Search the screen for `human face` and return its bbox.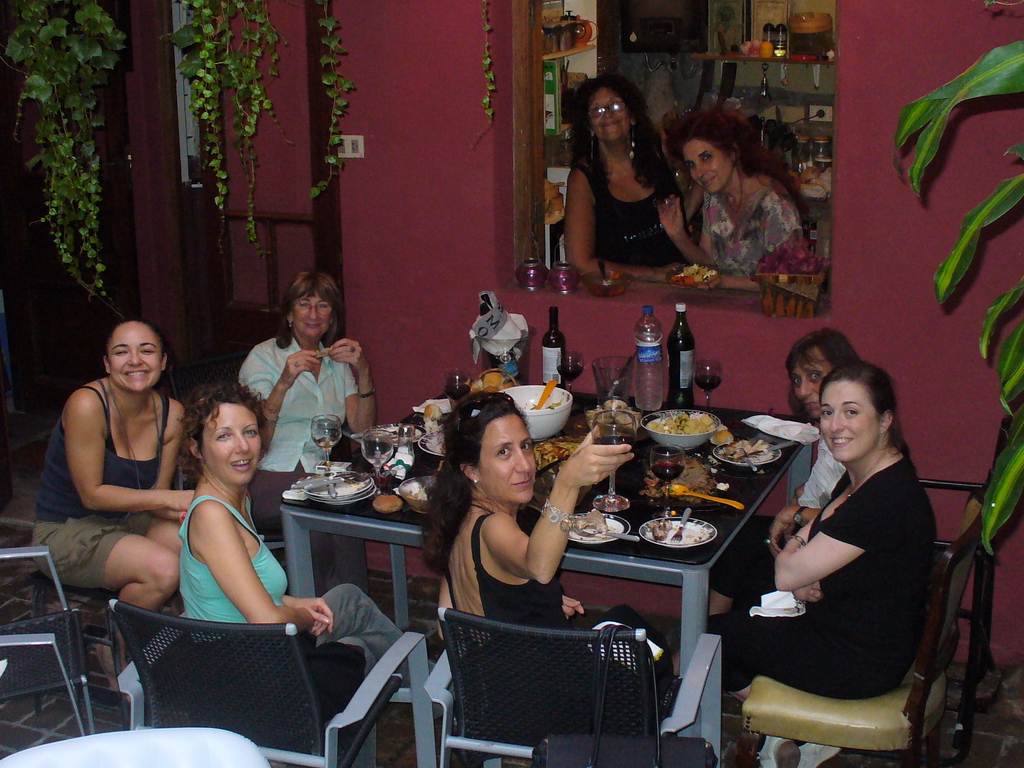
Found: locate(198, 401, 261, 486).
